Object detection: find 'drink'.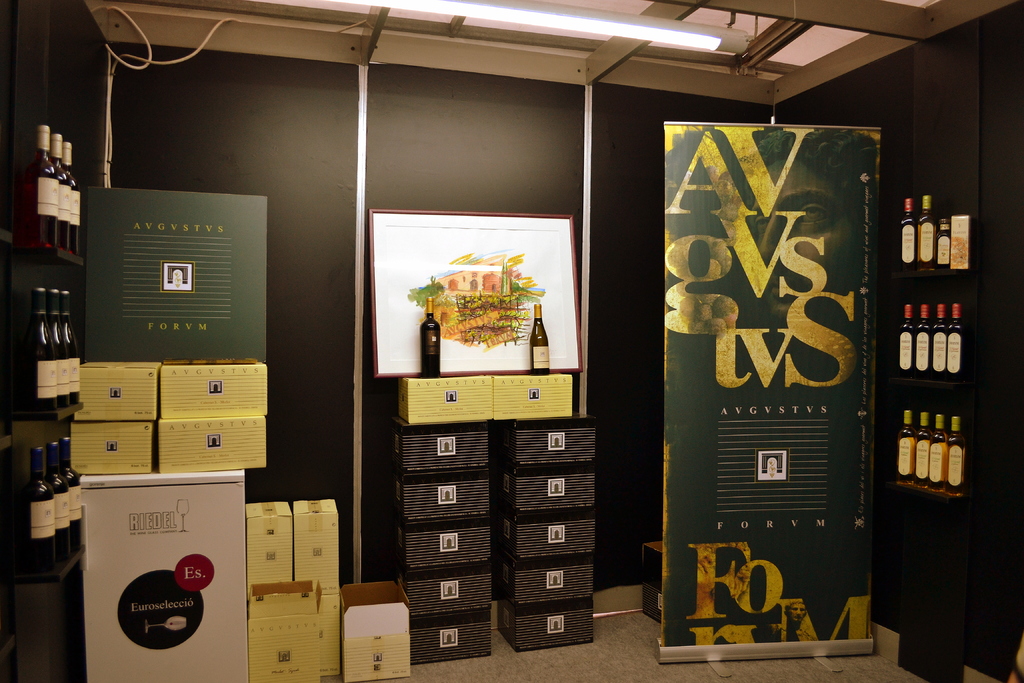
x1=945 y1=300 x2=963 y2=373.
